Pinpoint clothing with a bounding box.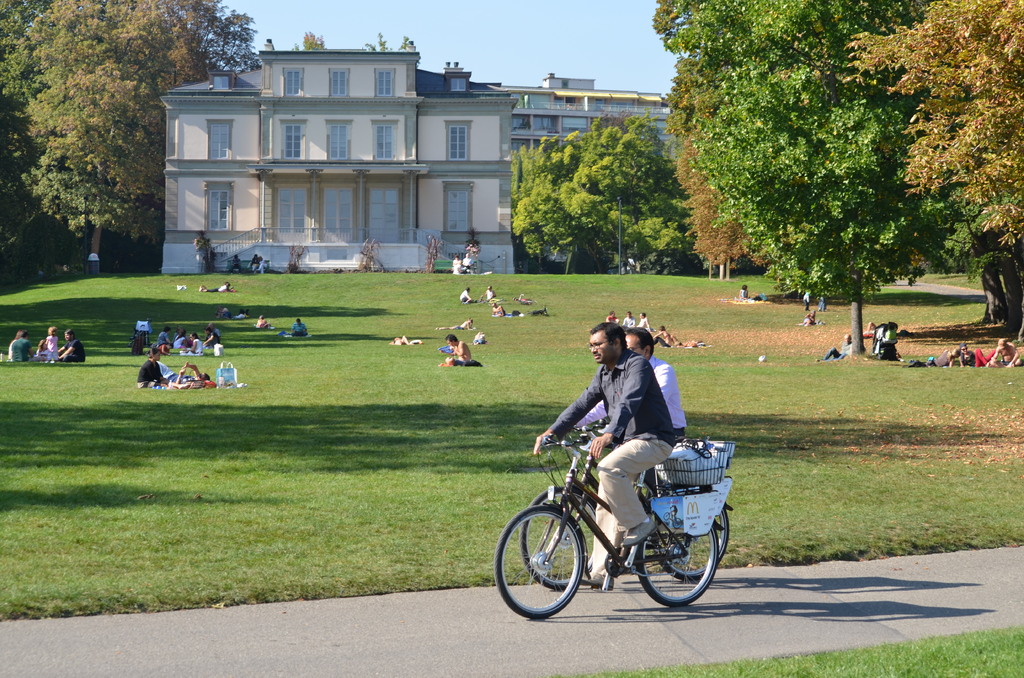
{"left": 291, "top": 319, "right": 307, "bottom": 335}.
